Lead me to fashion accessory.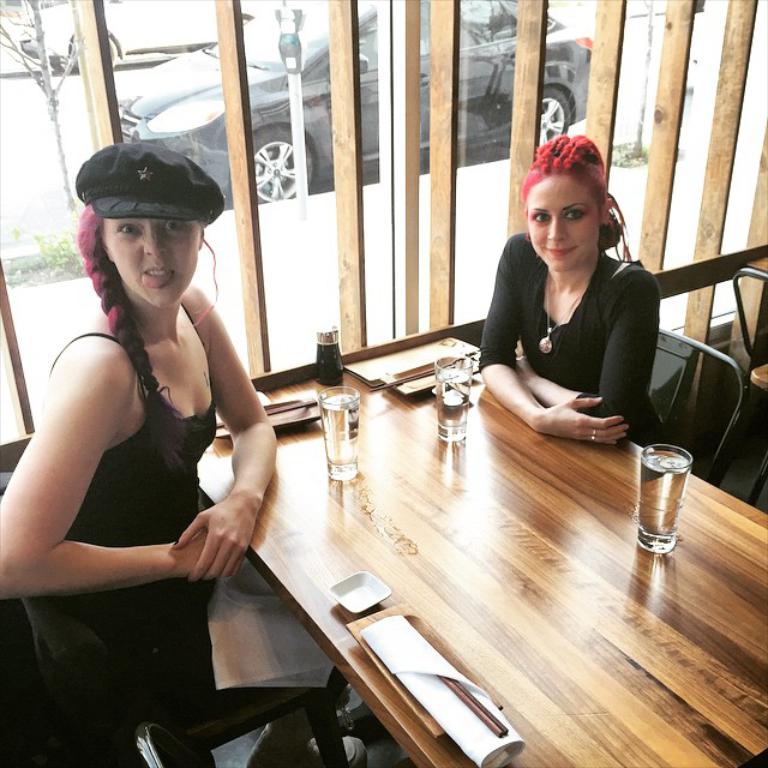
Lead to region(536, 270, 594, 355).
